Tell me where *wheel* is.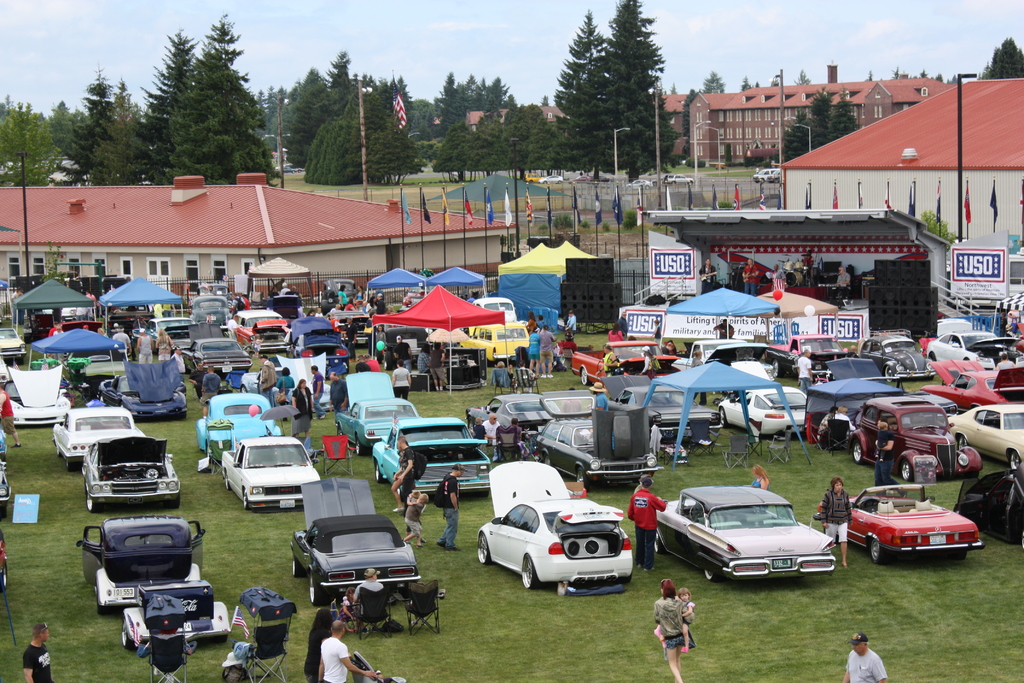
*wheel* is at 577,367,593,383.
